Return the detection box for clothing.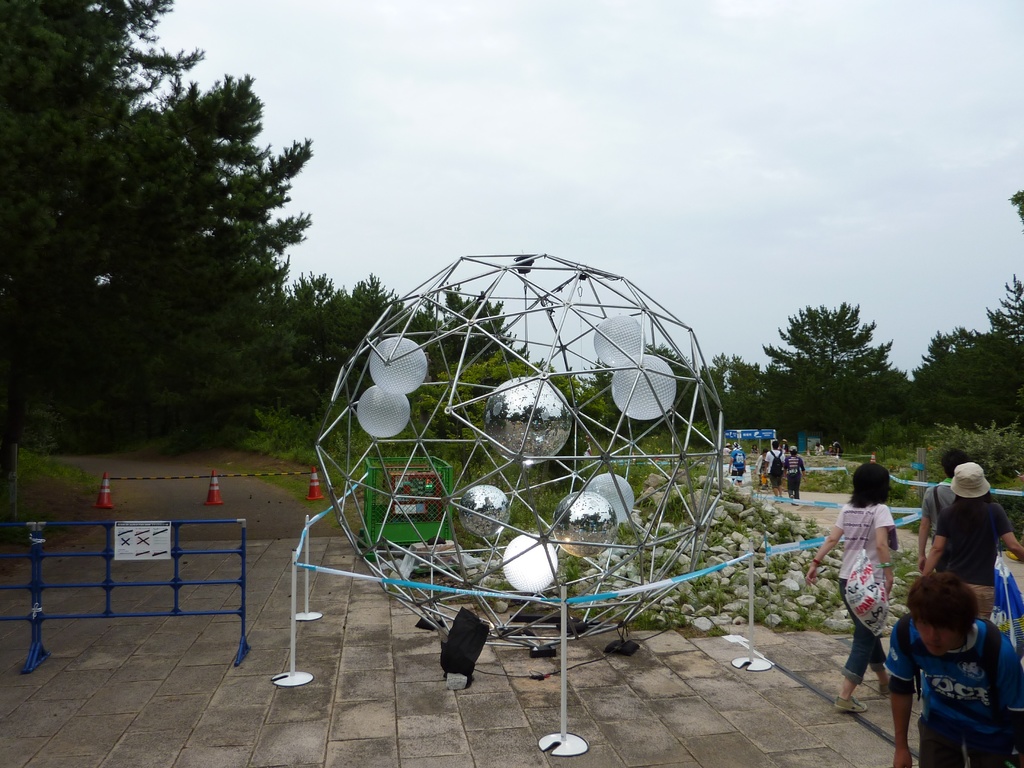
crop(896, 599, 1016, 740).
